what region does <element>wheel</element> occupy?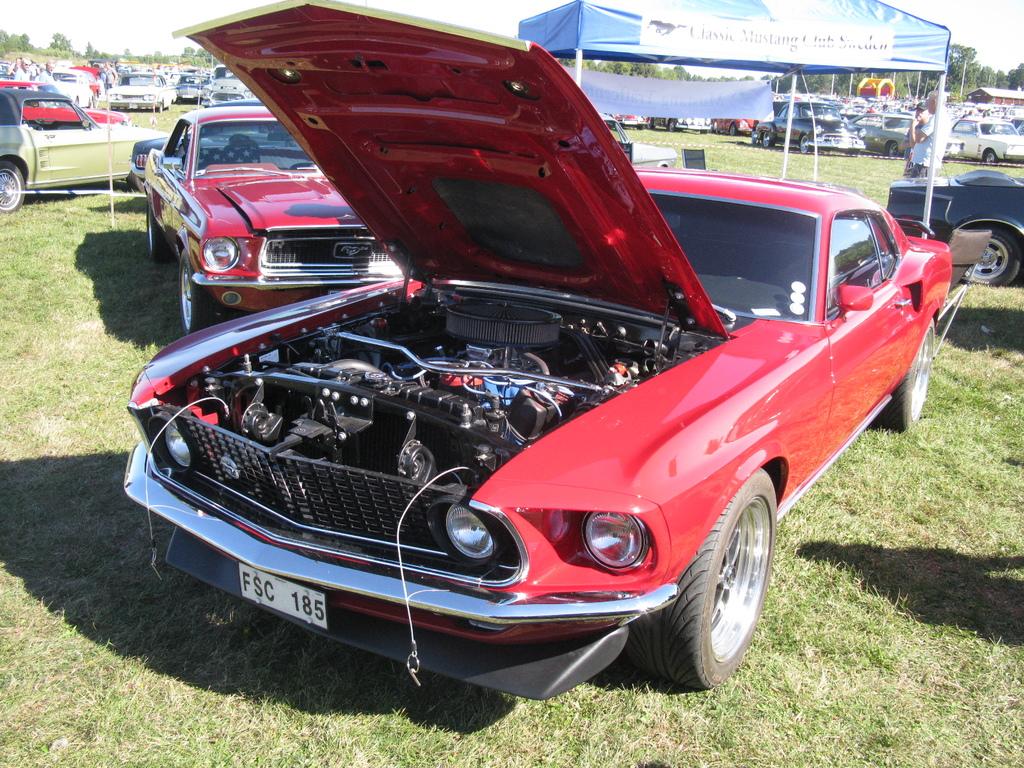
[646, 117, 654, 130].
